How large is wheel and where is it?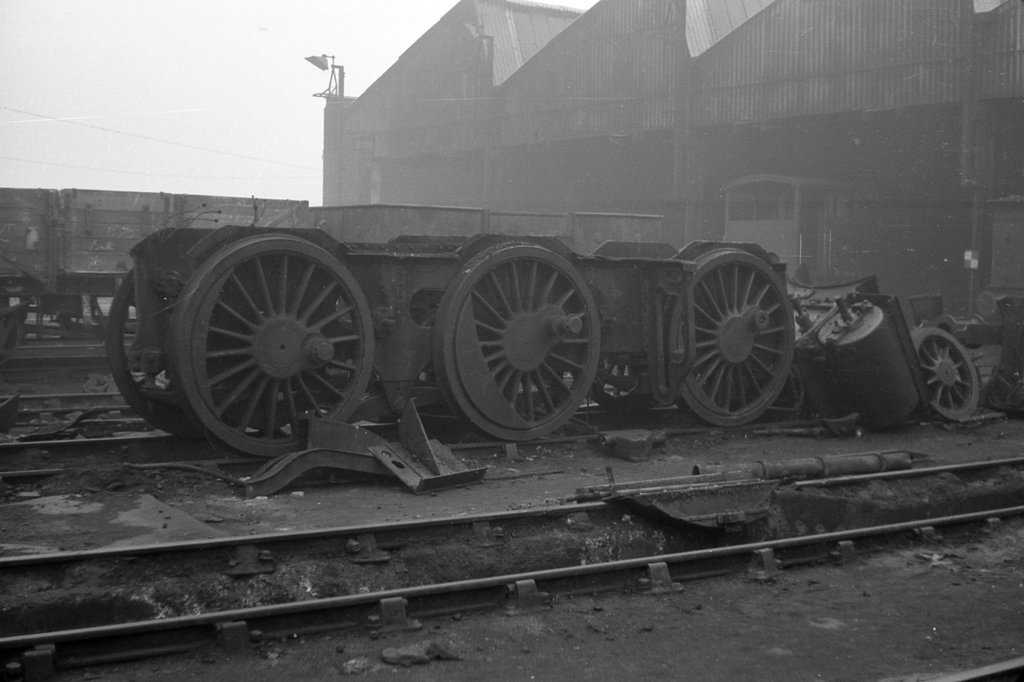
Bounding box: <bbox>588, 354, 657, 412</bbox>.
